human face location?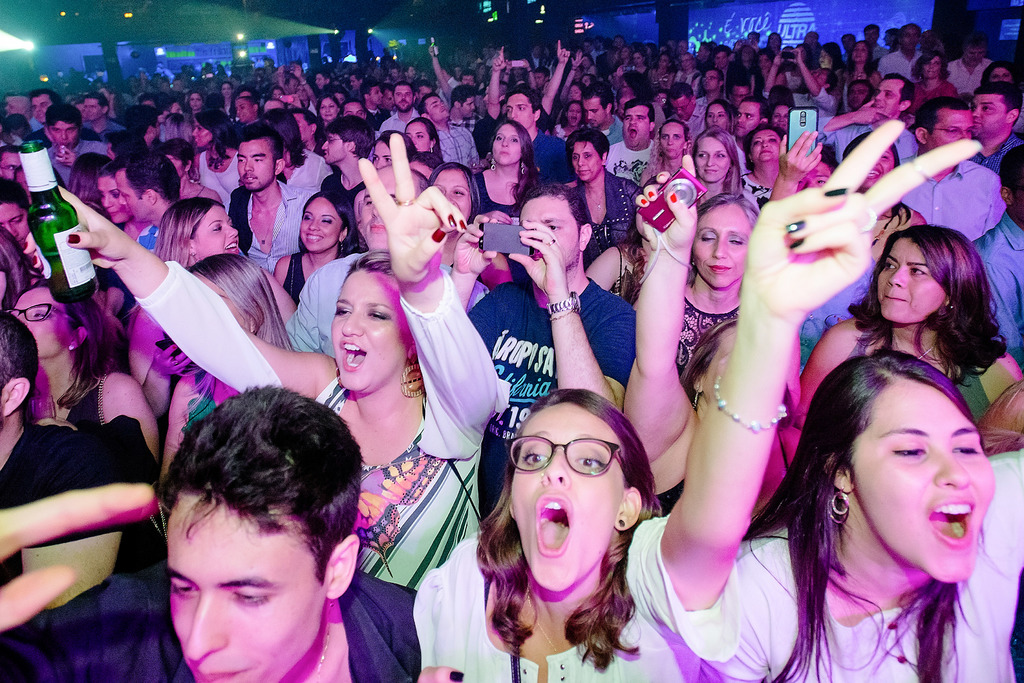
118,169,150,222
